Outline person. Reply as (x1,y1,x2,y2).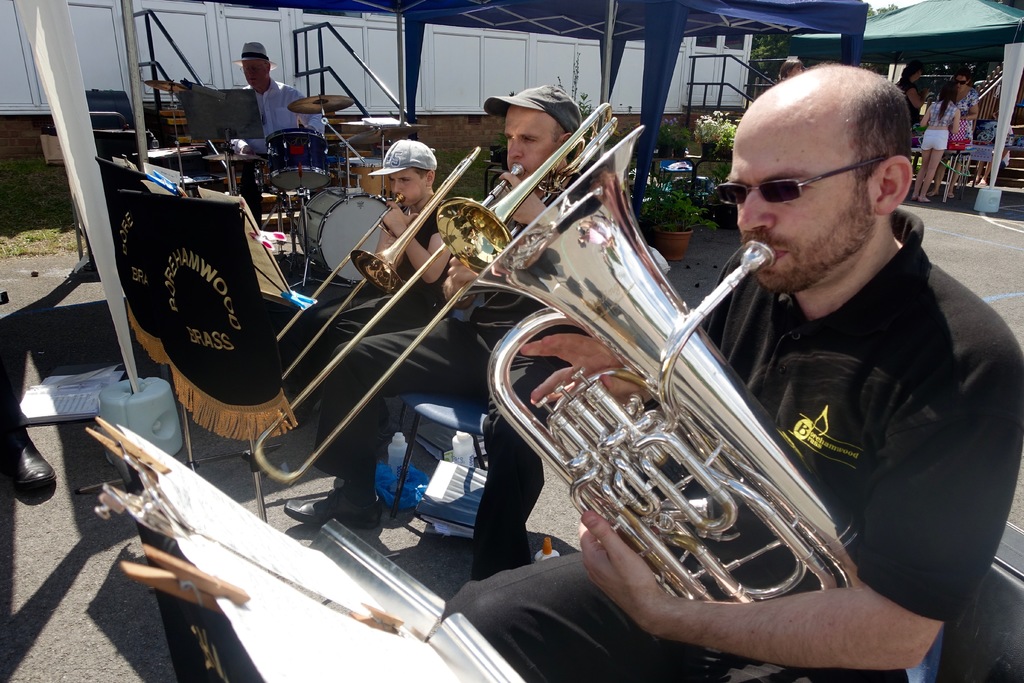
(439,64,1019,682).
